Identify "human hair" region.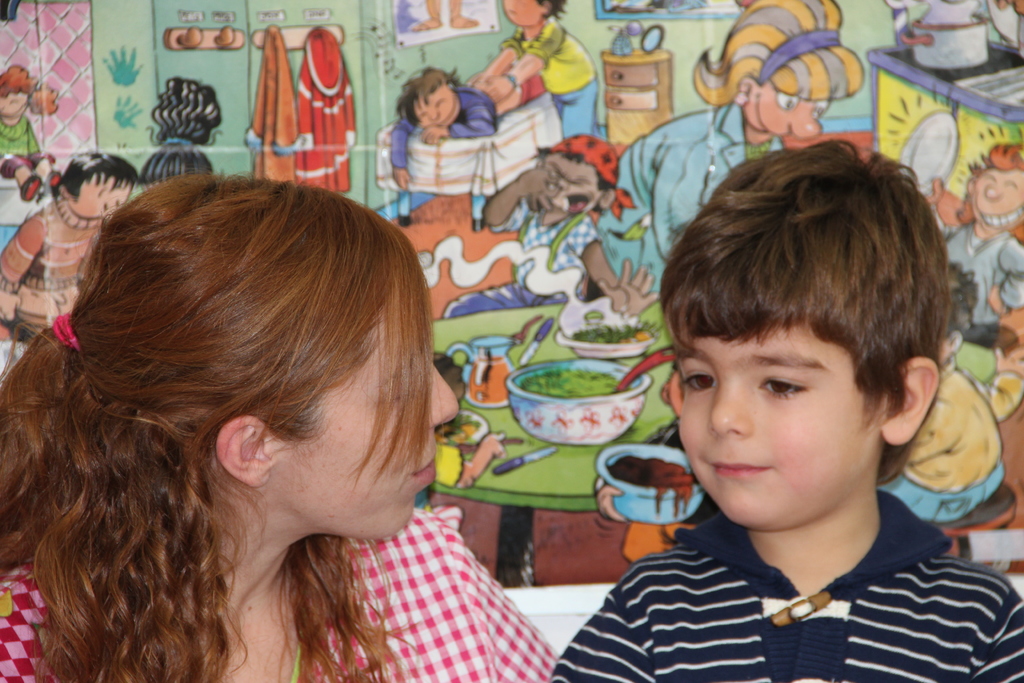
Region: box(534, 0, 569, 25).
